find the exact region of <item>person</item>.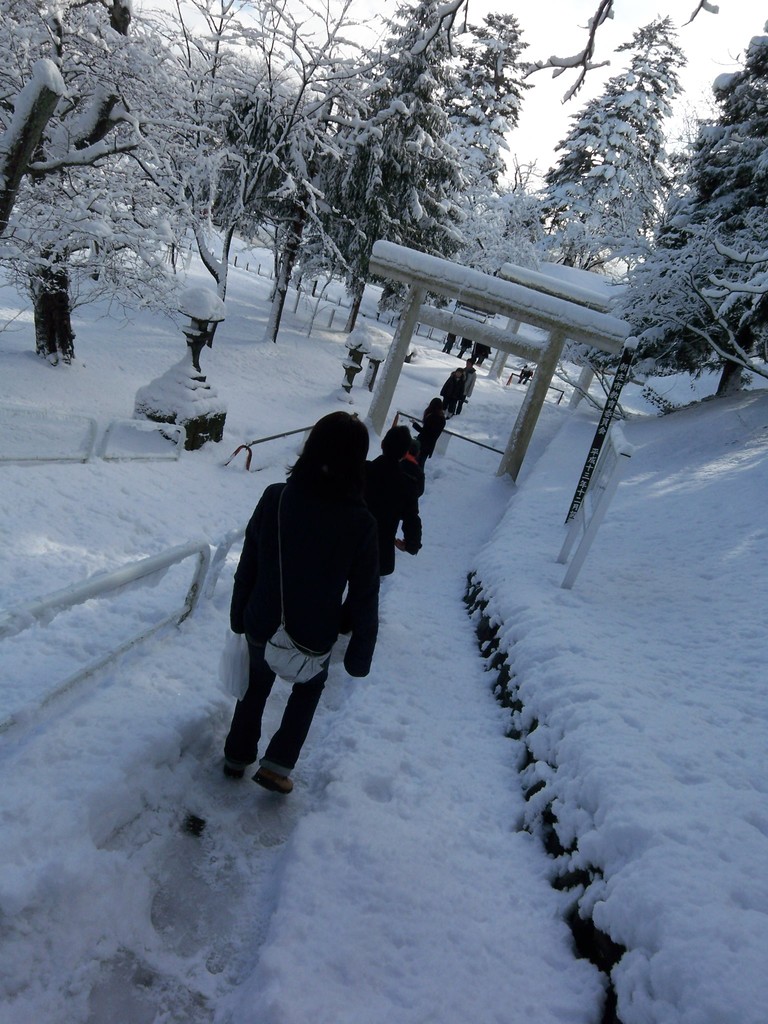
Exact region: [left=458, top=337, right=471, bottom=357].
